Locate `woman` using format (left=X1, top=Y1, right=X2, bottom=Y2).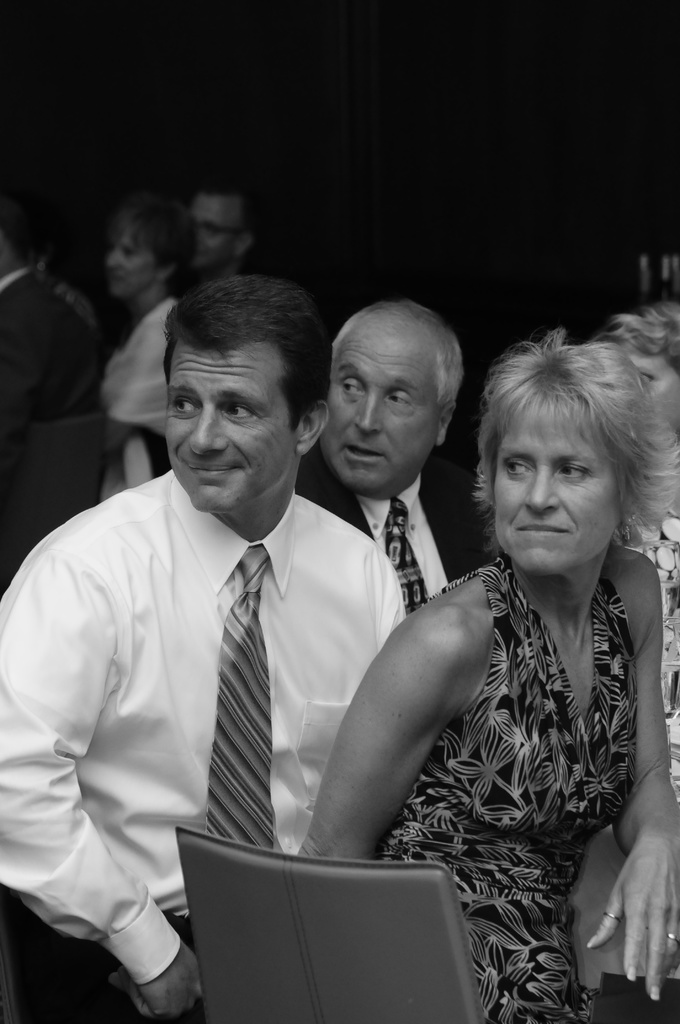
(left=588, top=301, right=679, bottom=712).
